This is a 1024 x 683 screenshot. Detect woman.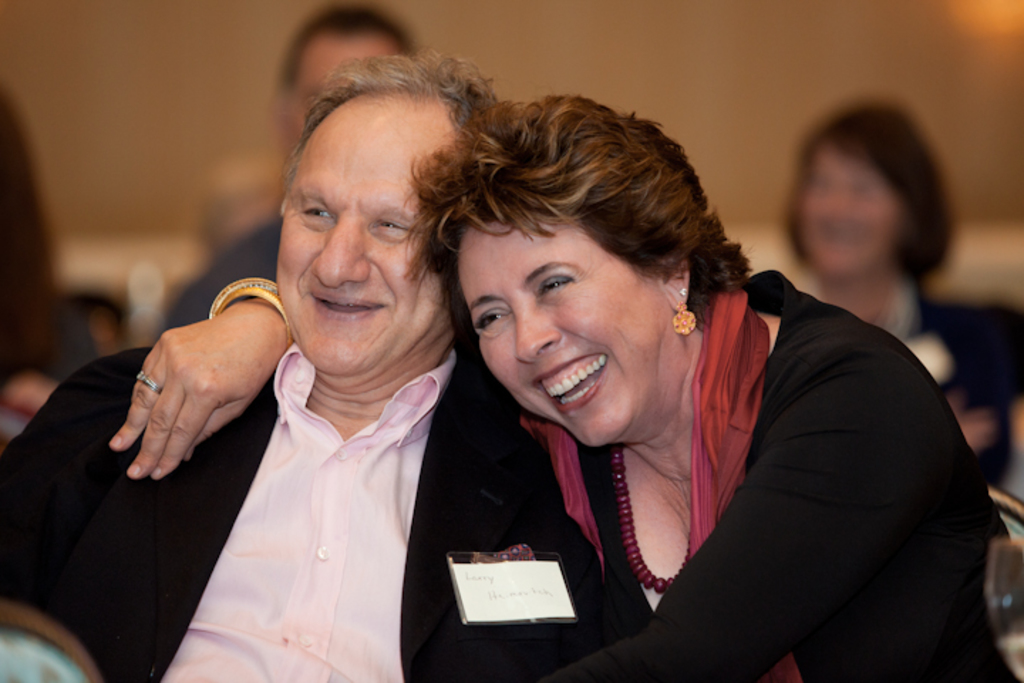
108 92 1021 682.
